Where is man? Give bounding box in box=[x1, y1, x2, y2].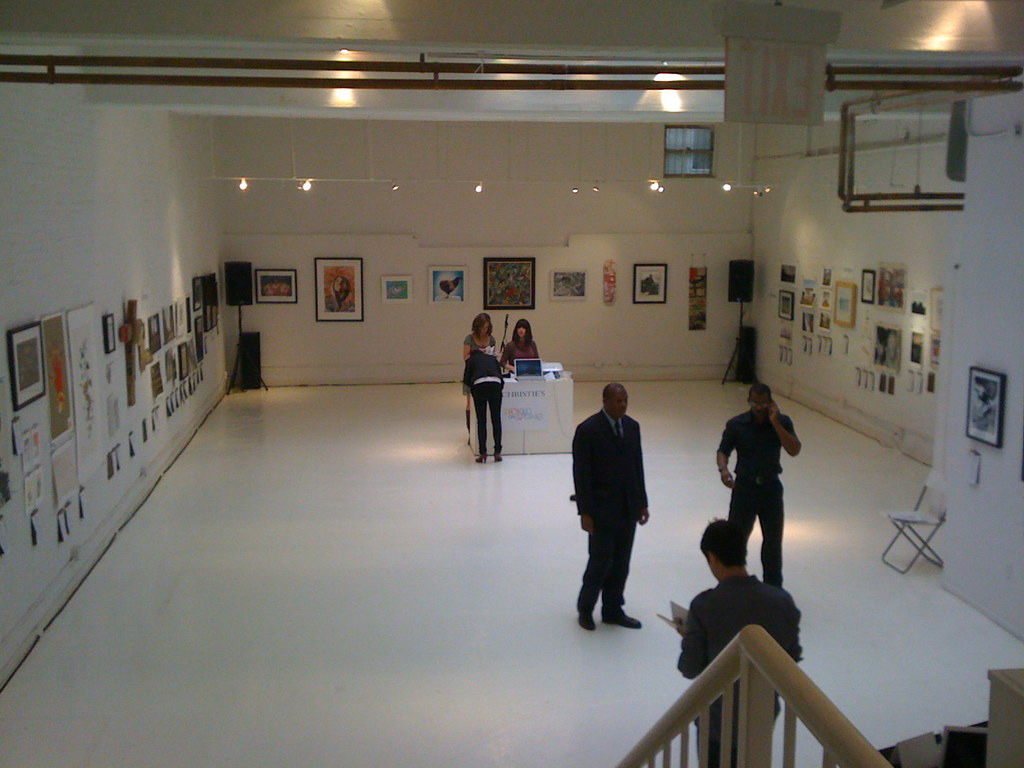
box=[564, 385, 650, 627].
